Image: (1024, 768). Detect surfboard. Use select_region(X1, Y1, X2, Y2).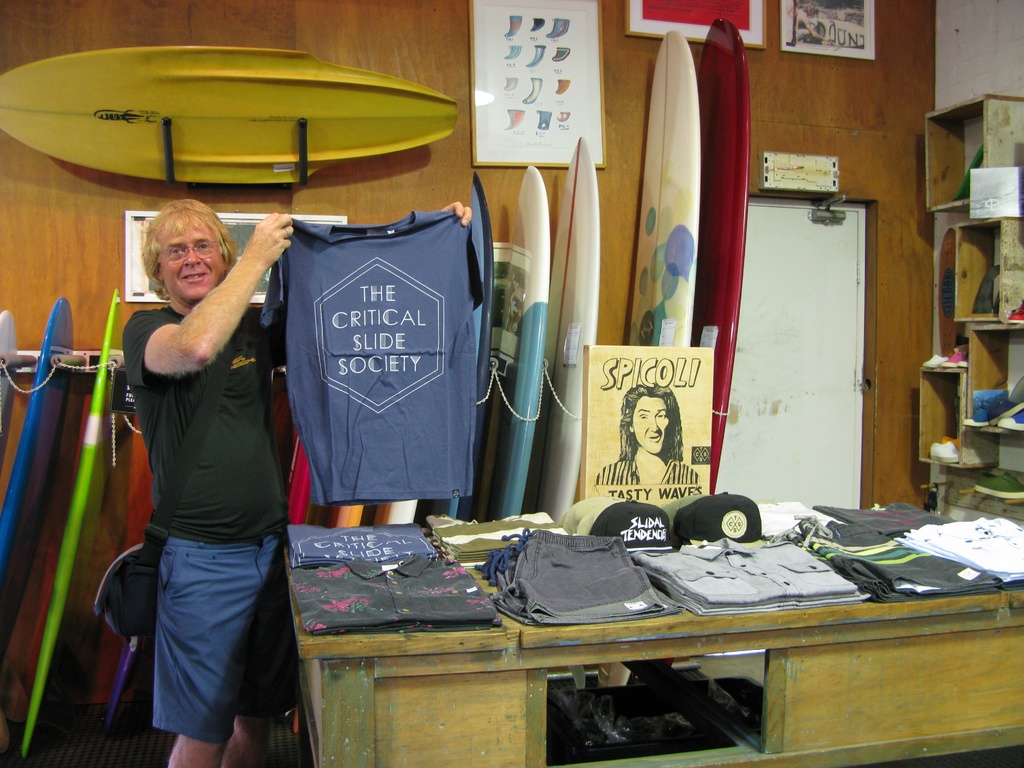
select_region(419, 169, 497, 527).
